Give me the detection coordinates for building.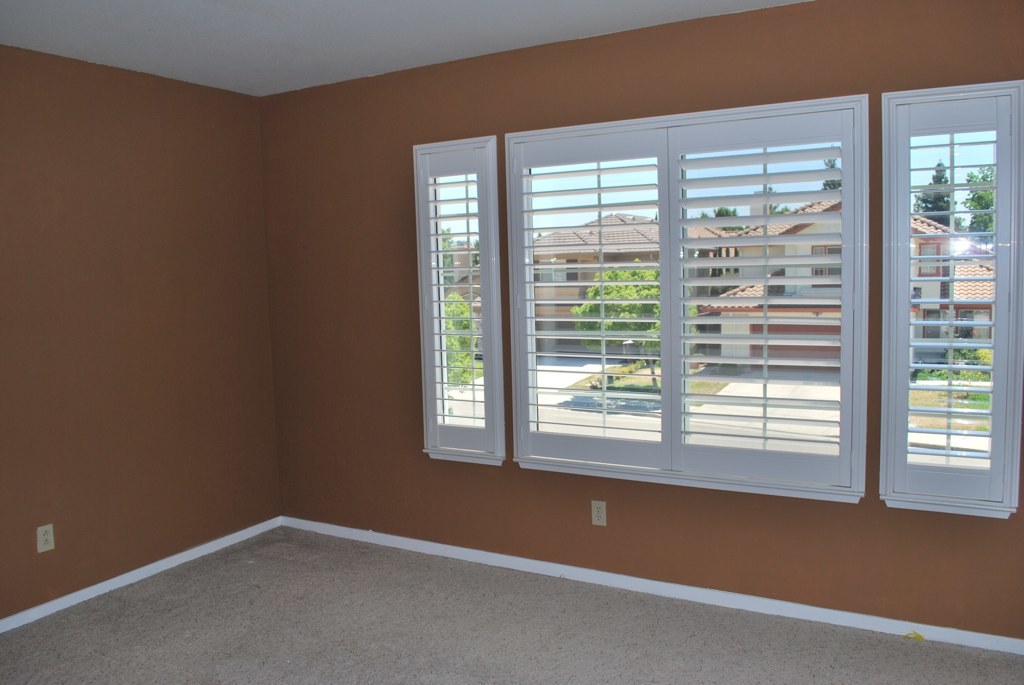
(x1=451, y1=195, x2=1018, y2=413).
